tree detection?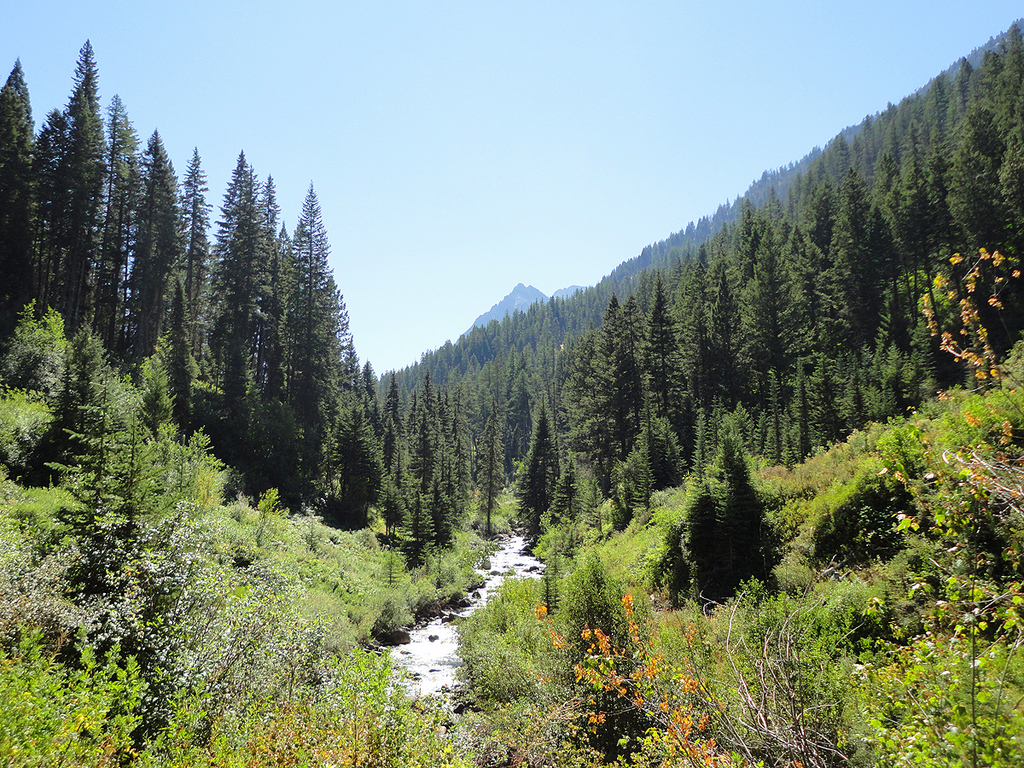
{"x1": 509, "y1": 386, "x2": 564, "y2": 540}
